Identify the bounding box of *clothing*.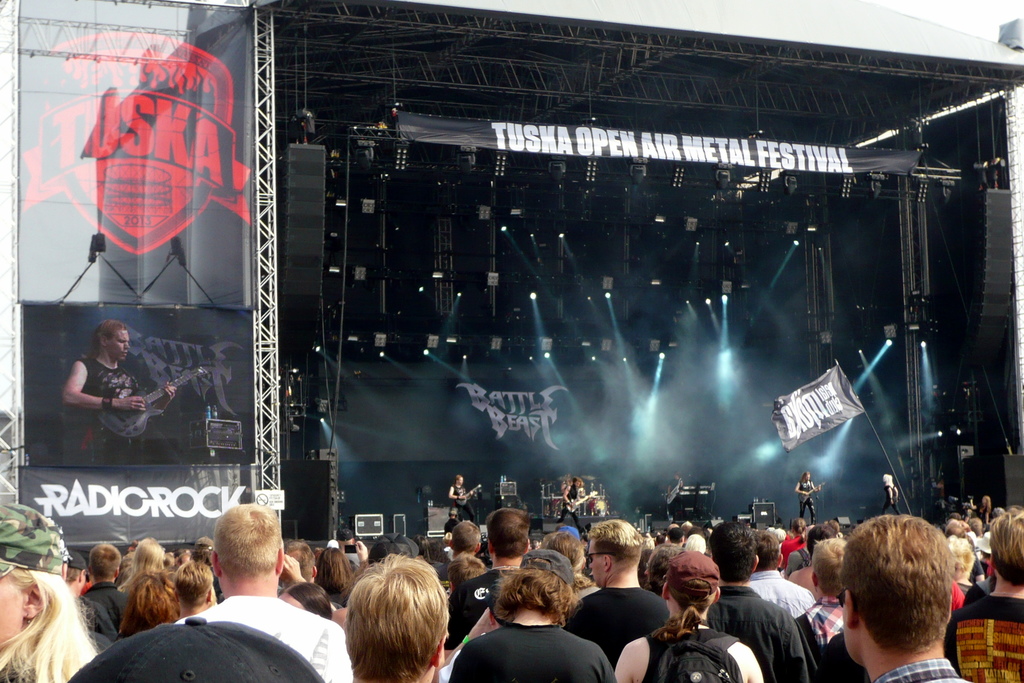
crop(170, 599, 364, 682).
